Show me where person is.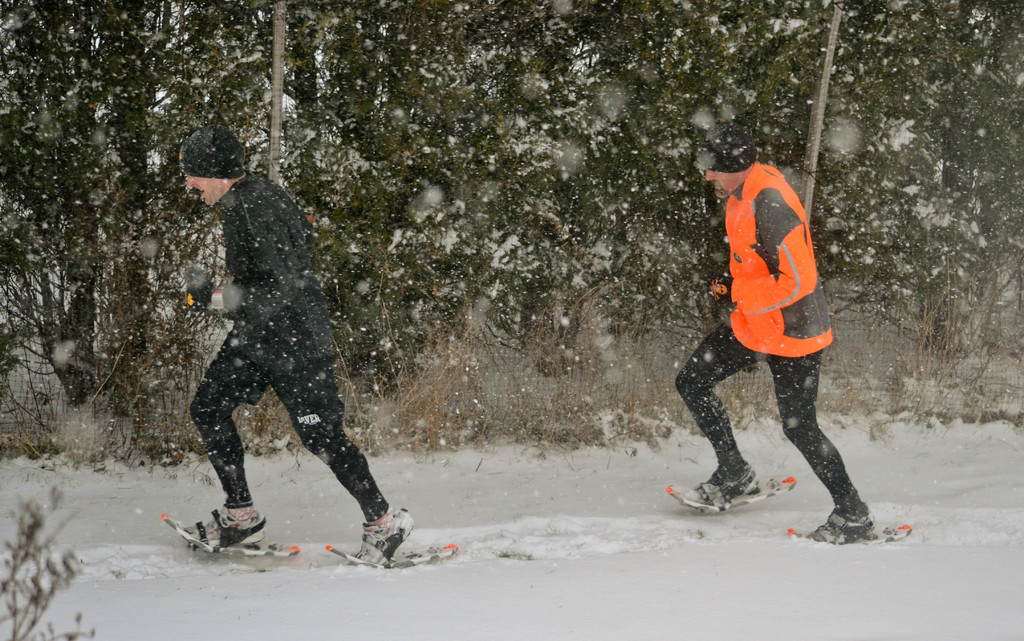
person is at [676,128,865,513].
